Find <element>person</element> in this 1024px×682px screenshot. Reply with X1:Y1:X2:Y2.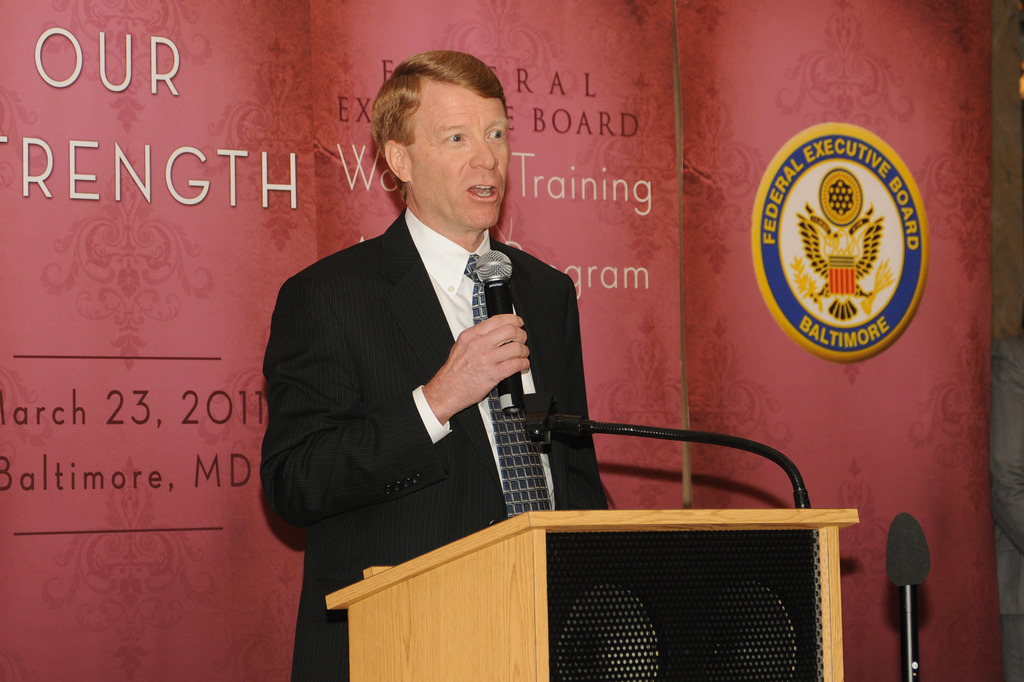
194:65:673:608.
